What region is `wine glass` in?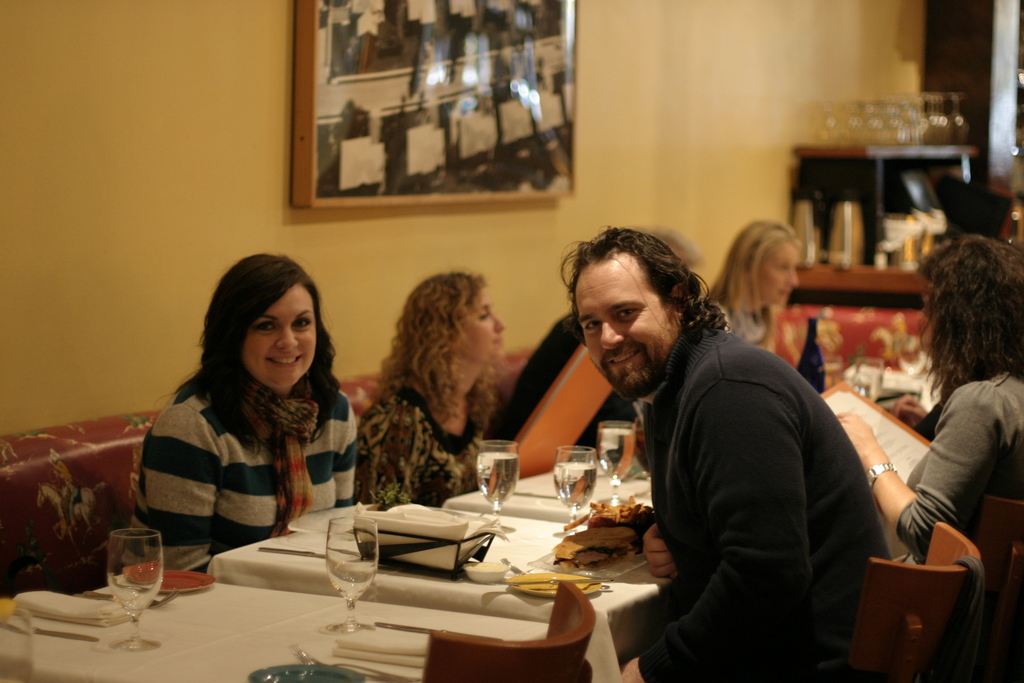
rect(323, 518, 376, 635).
